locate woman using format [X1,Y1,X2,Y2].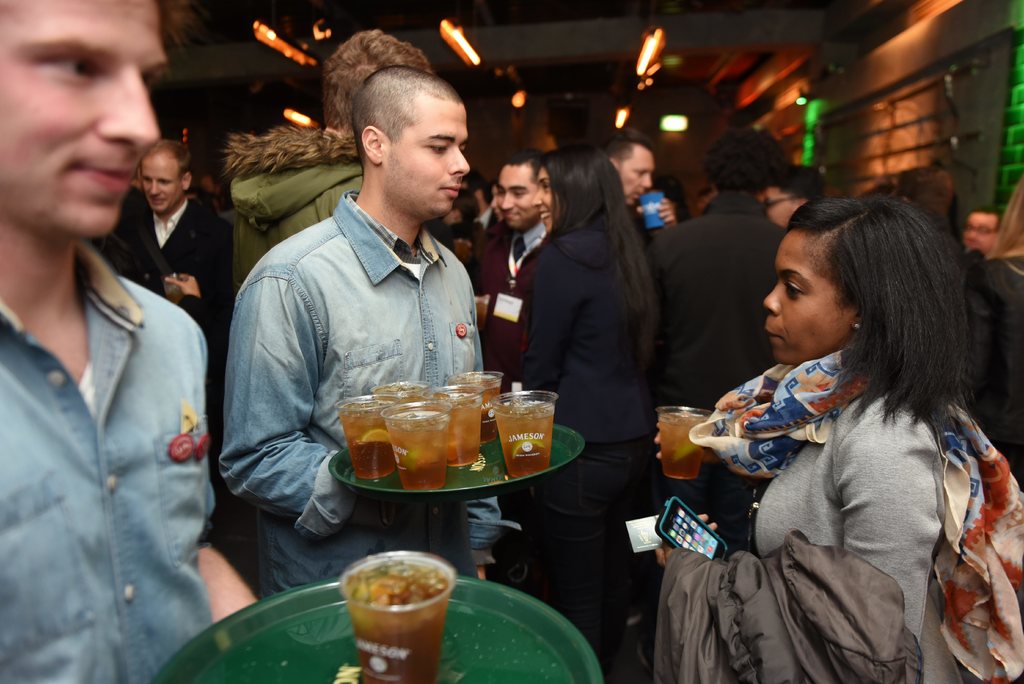
[440,192,483,247].
